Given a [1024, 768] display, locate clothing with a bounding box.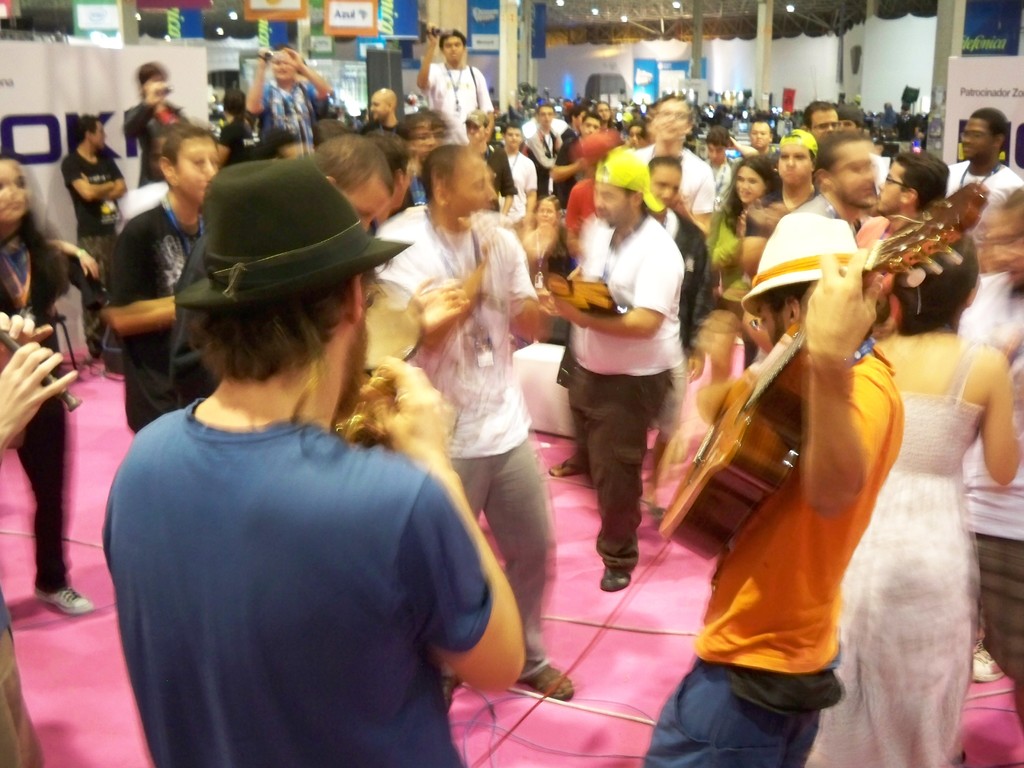
Located: x1=100 y1=397 x2=492 y2=767.
